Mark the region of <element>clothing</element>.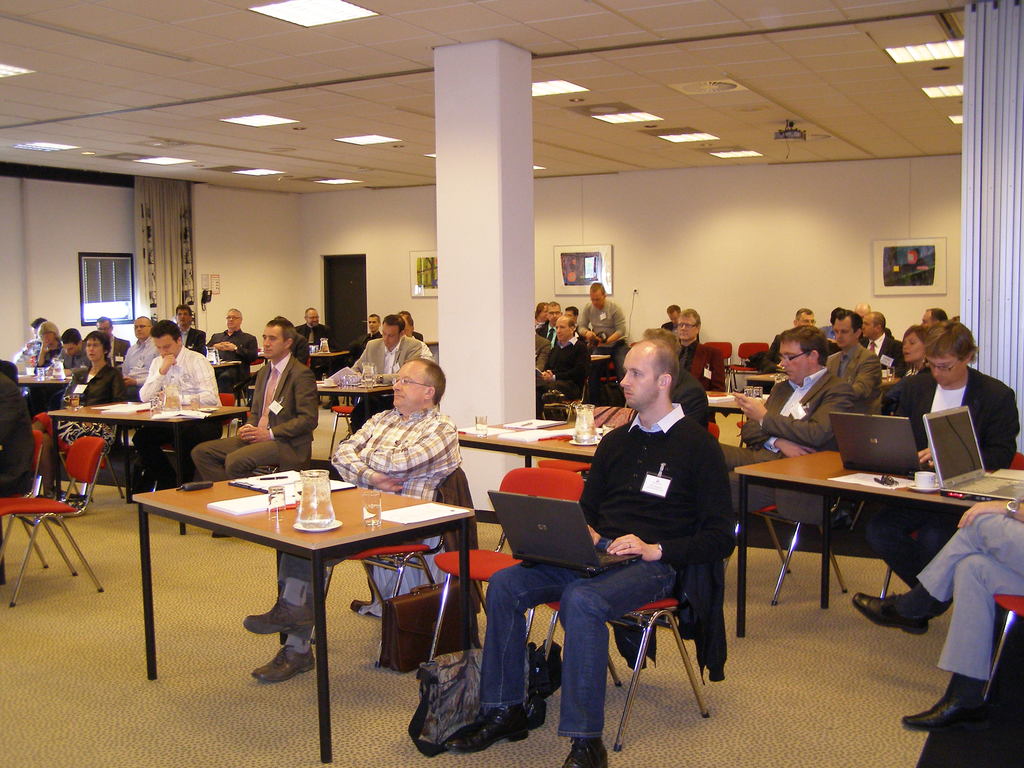
Region: [left=68, top=373, right=126, bottom=407].
